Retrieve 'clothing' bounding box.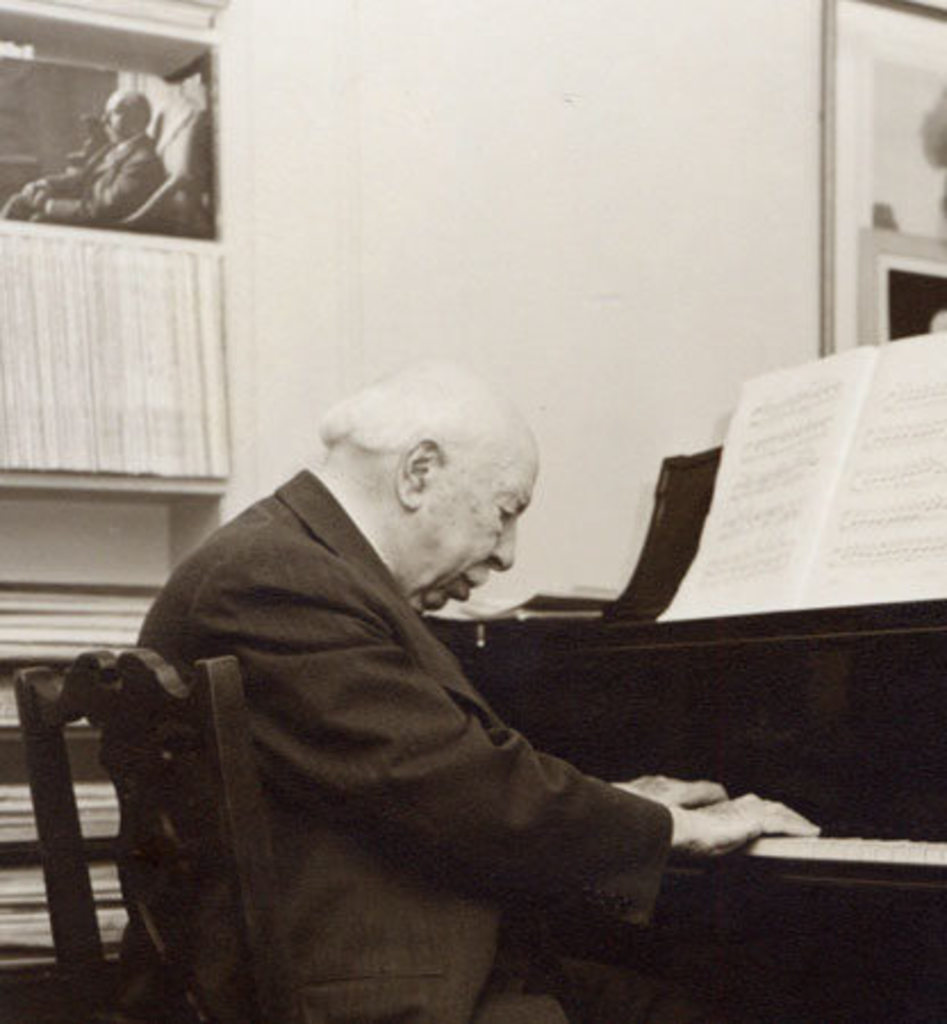
Bounding box: region(7, 137, 175, 221).
